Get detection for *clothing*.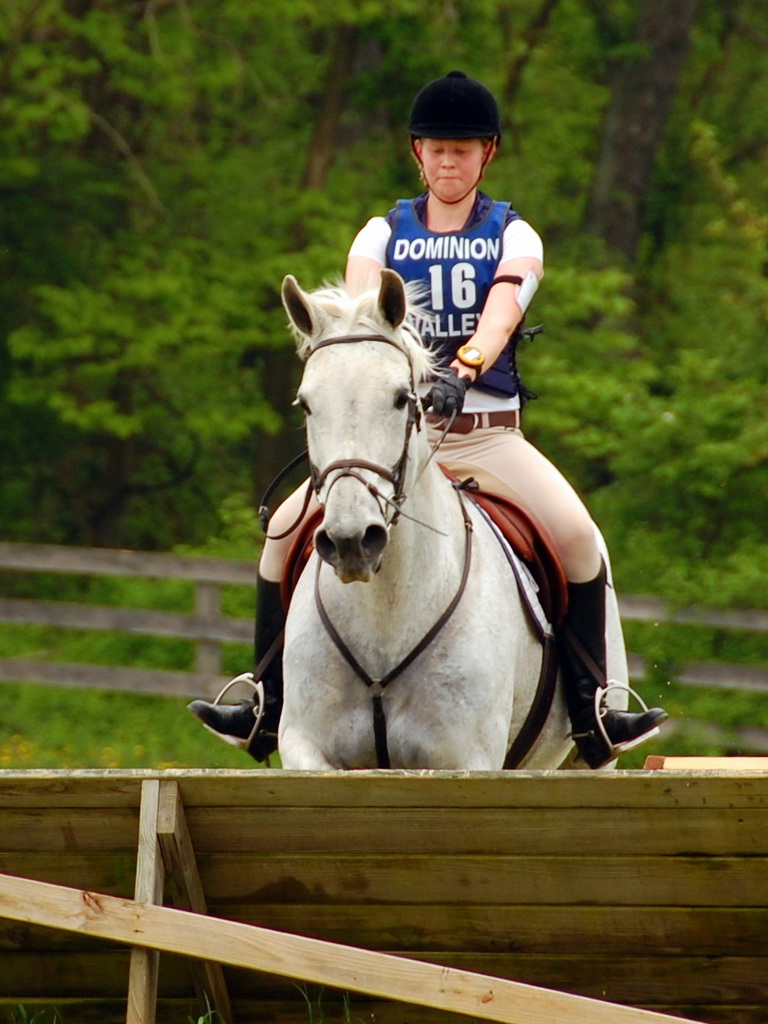
Detection: l=250, t=189, r=606, b=742.
